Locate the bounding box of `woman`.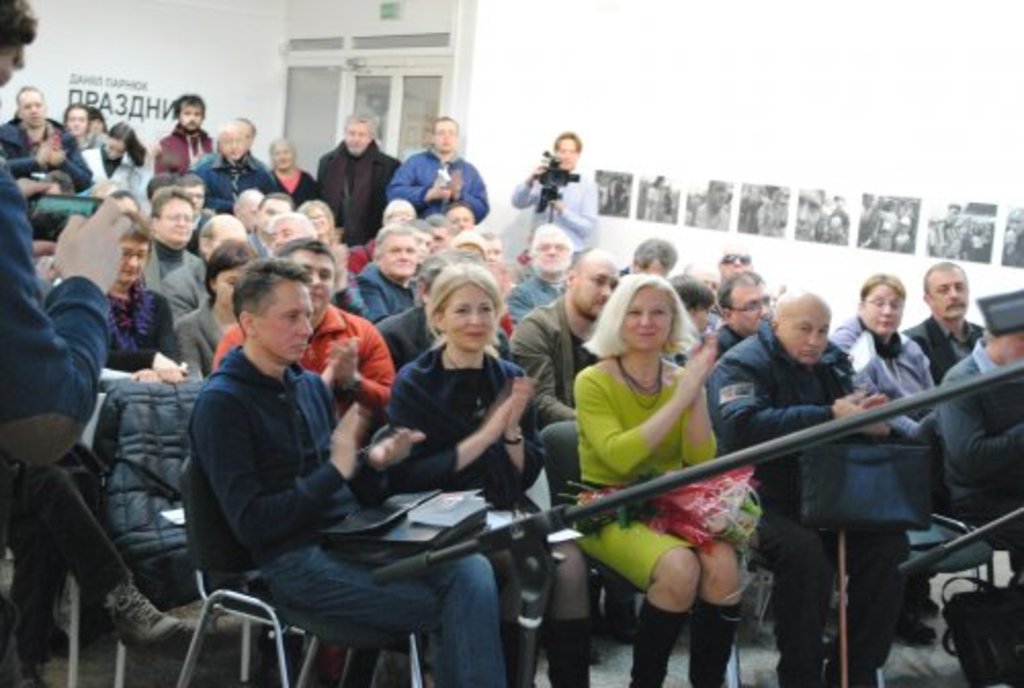
Bounding box: (117,217,195,391).
